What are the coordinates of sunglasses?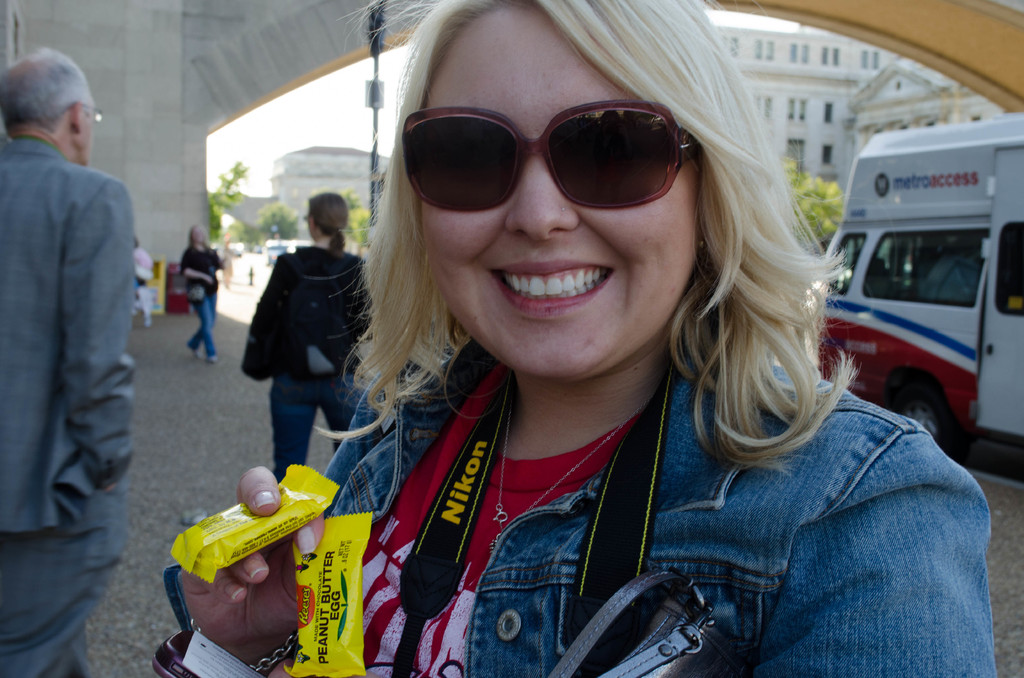
[left=404, top=96, right=696, bottom=210].
